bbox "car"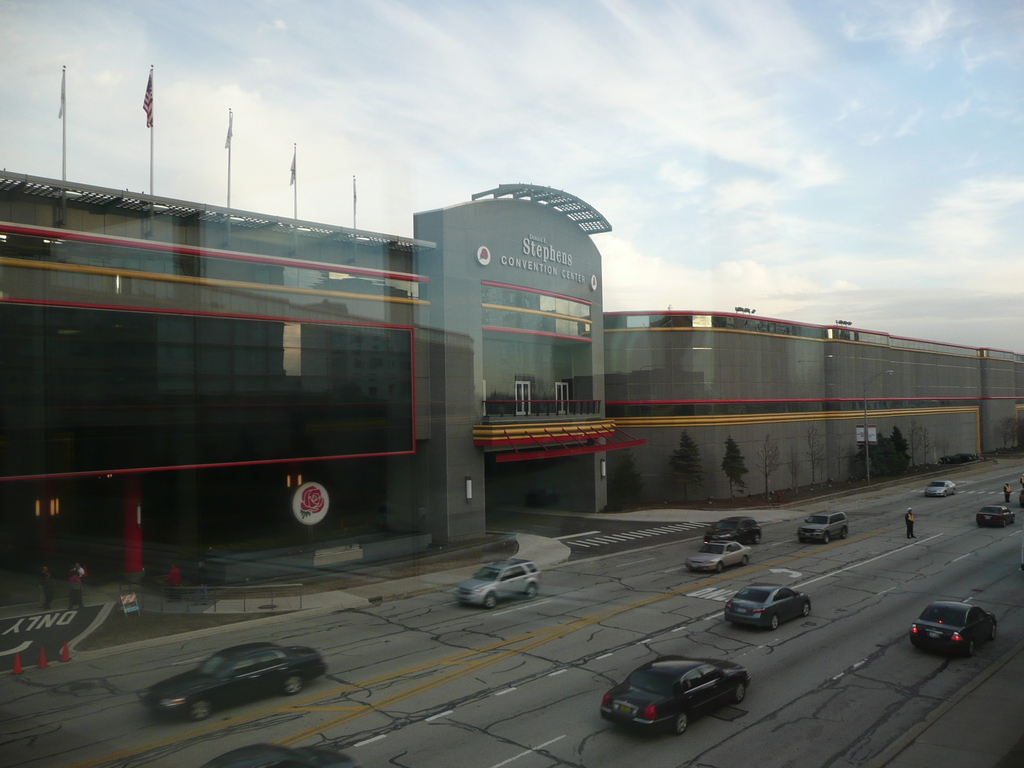
pyautogui.locateOnScreen(144, 645, 328, 721)
